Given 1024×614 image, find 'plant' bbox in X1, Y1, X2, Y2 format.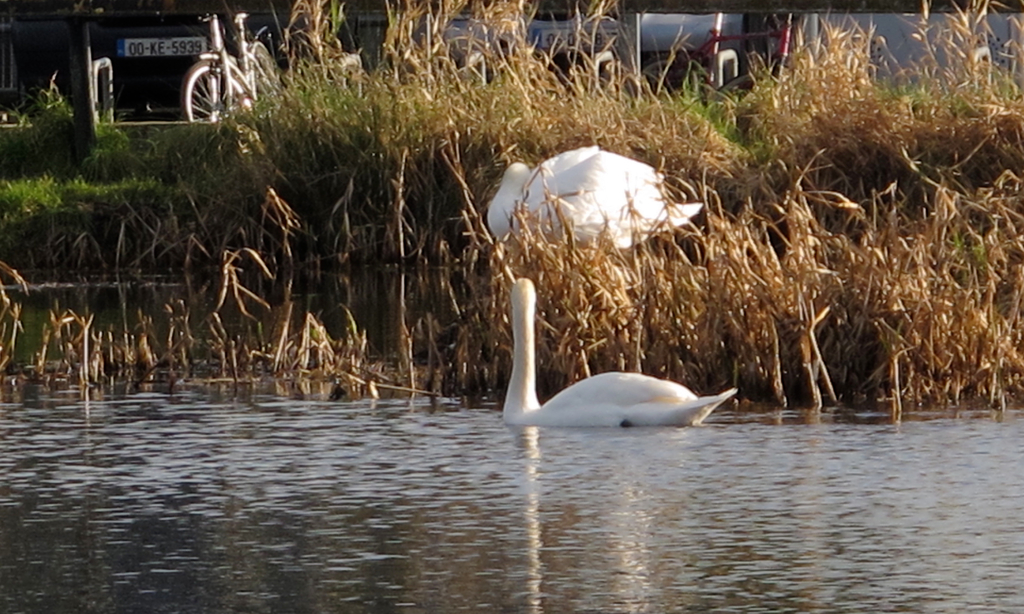
218, 1, 378, 236.
